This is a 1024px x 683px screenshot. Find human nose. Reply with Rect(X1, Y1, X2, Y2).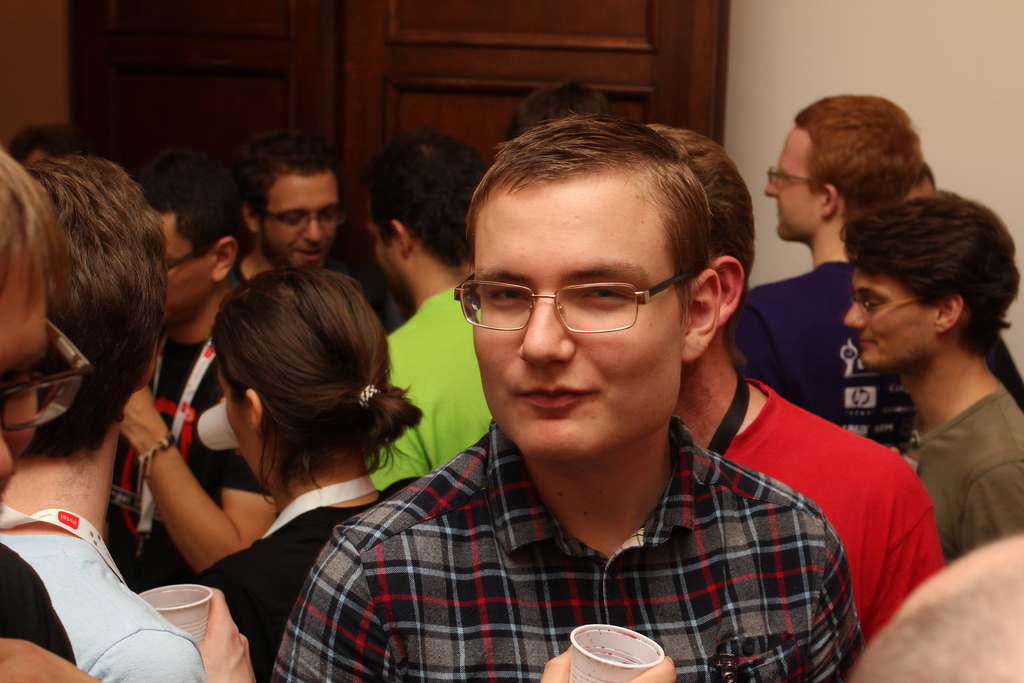
Rect(761, 170, 778, 202).
